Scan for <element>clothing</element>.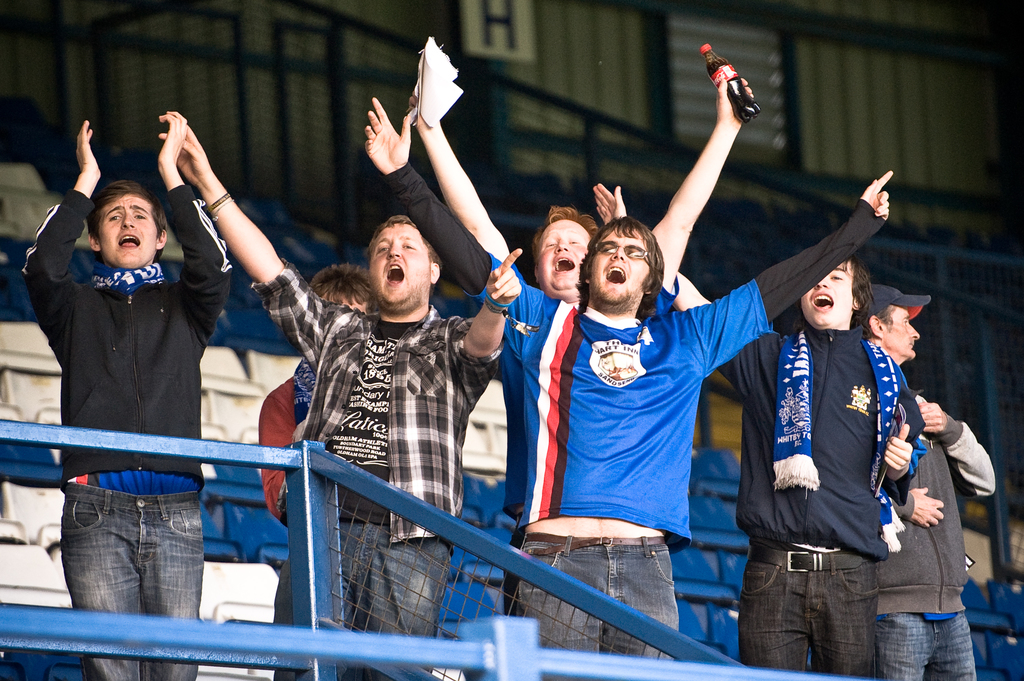
Scan result: [34, 193, 225, 554].
